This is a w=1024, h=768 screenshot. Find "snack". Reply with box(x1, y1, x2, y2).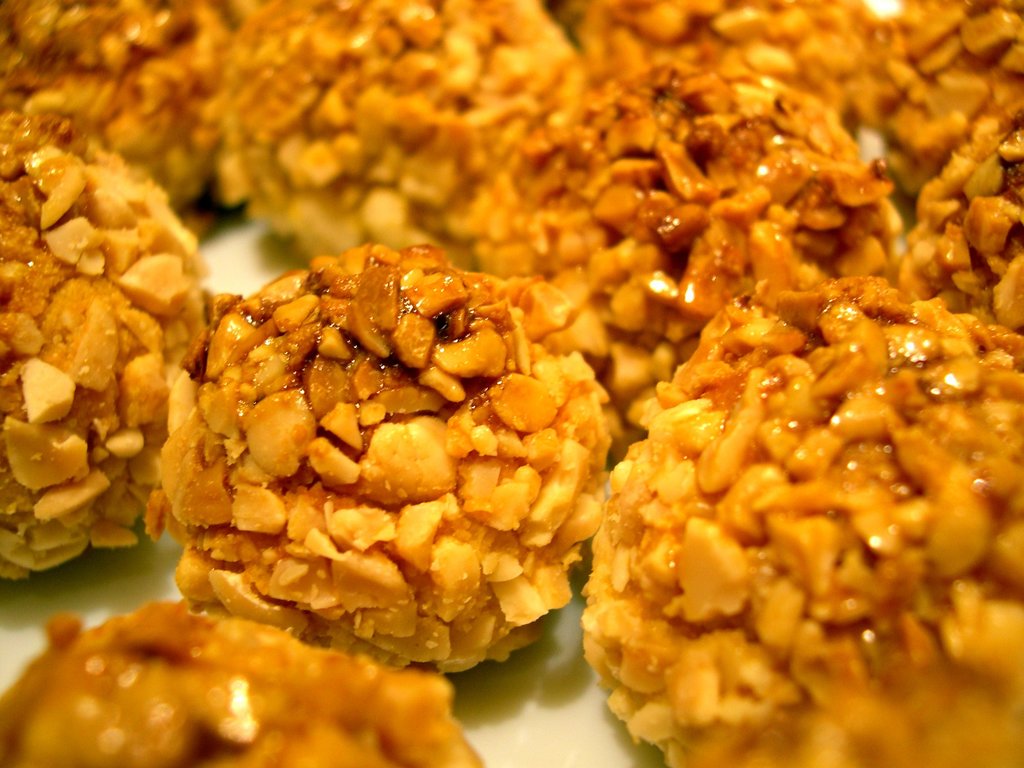
box(593, 273, 1023, 765).
